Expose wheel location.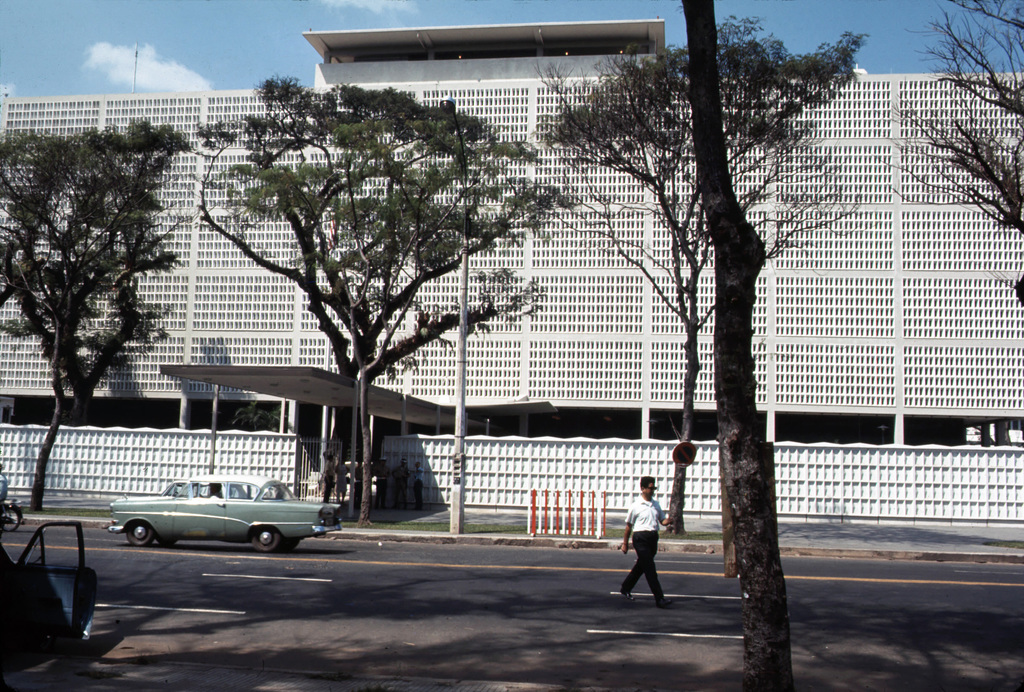
Exposed at locate(282, 536, 301, 553).
